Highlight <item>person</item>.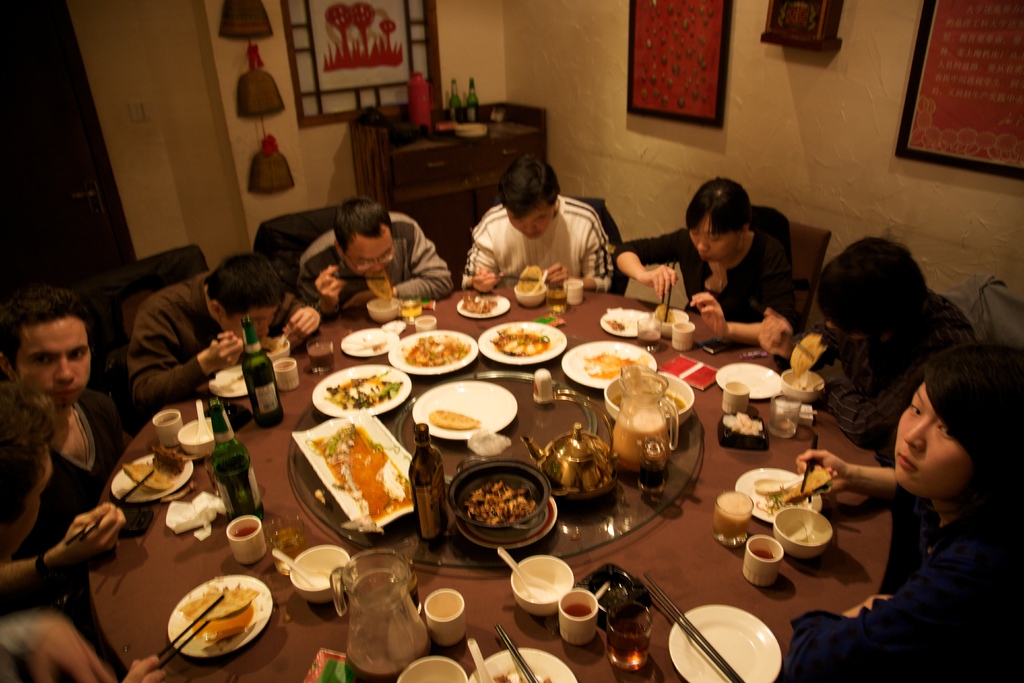
Highlighted region: BBox(4, 375, 63, 569).
